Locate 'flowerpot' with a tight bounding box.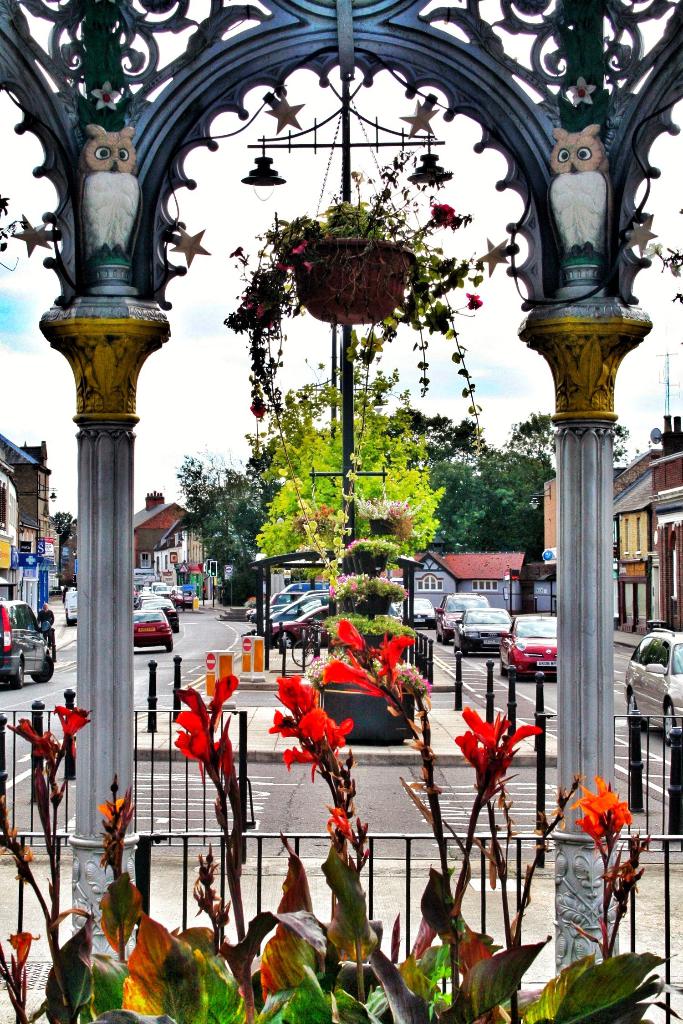
detection(299, 232, 413, 326).
